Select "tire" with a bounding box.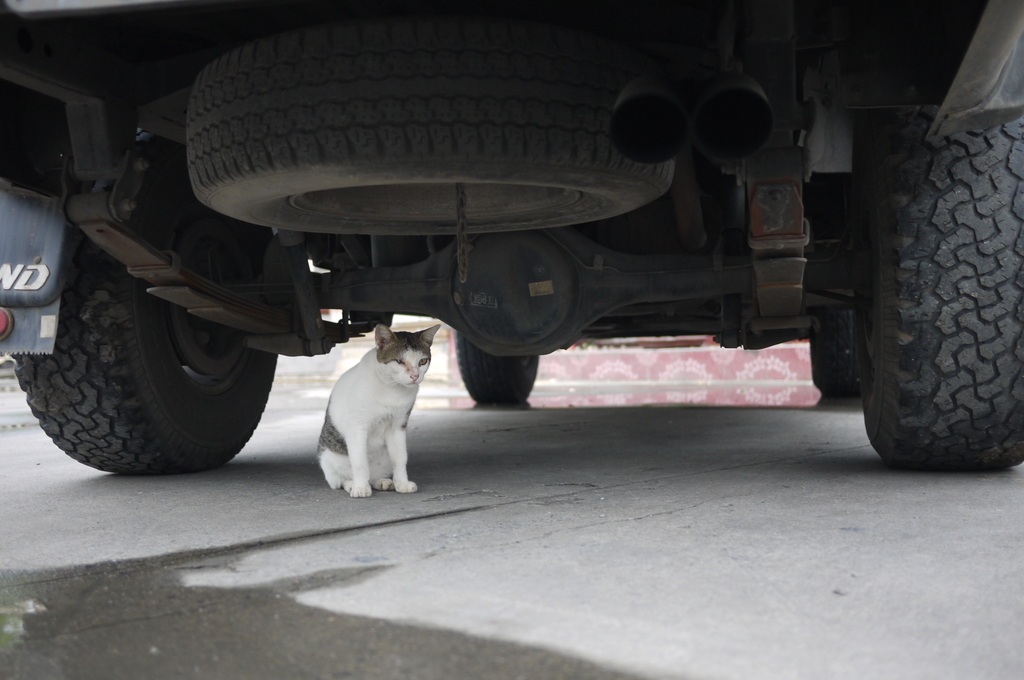
rect(186, 15, 675, 236).
